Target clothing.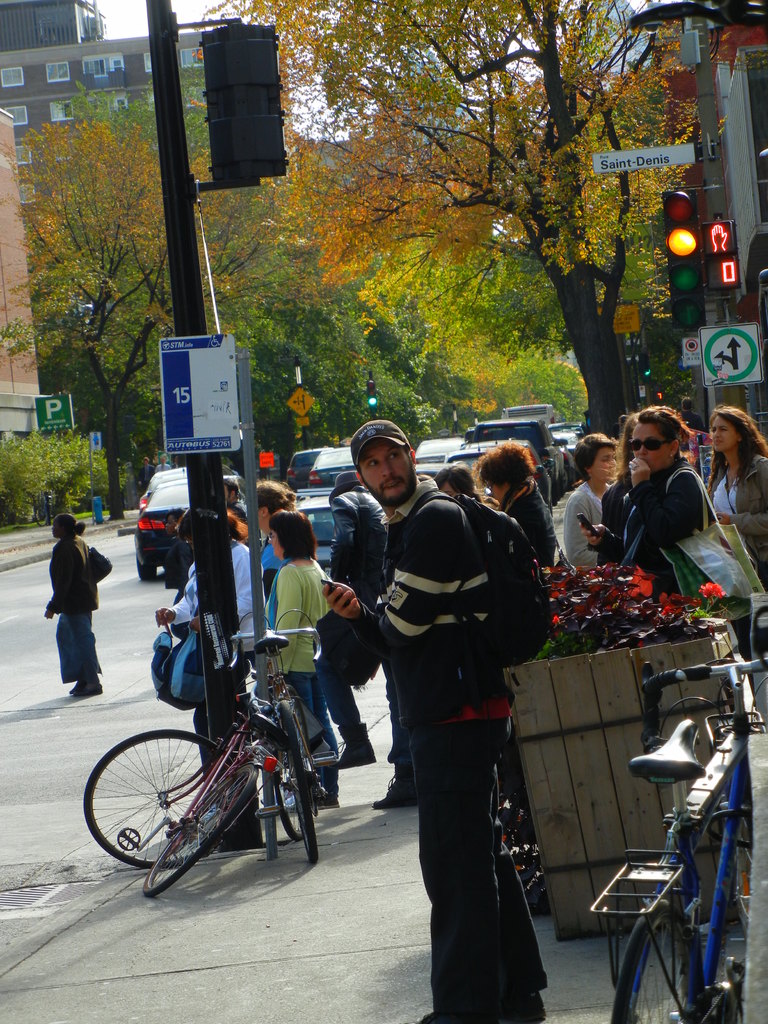
Target region: <bbox>260, 559, 333, 796</bbox>.
